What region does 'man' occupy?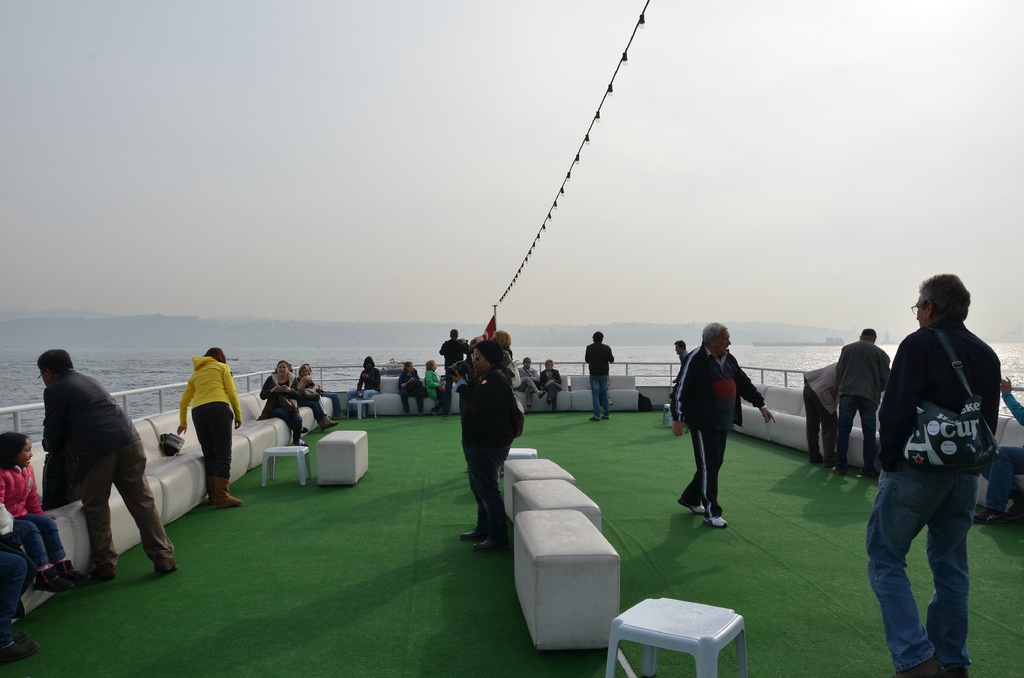
{"x1": 540, "y1": 357, "x2": 564, "y2": 415}.
